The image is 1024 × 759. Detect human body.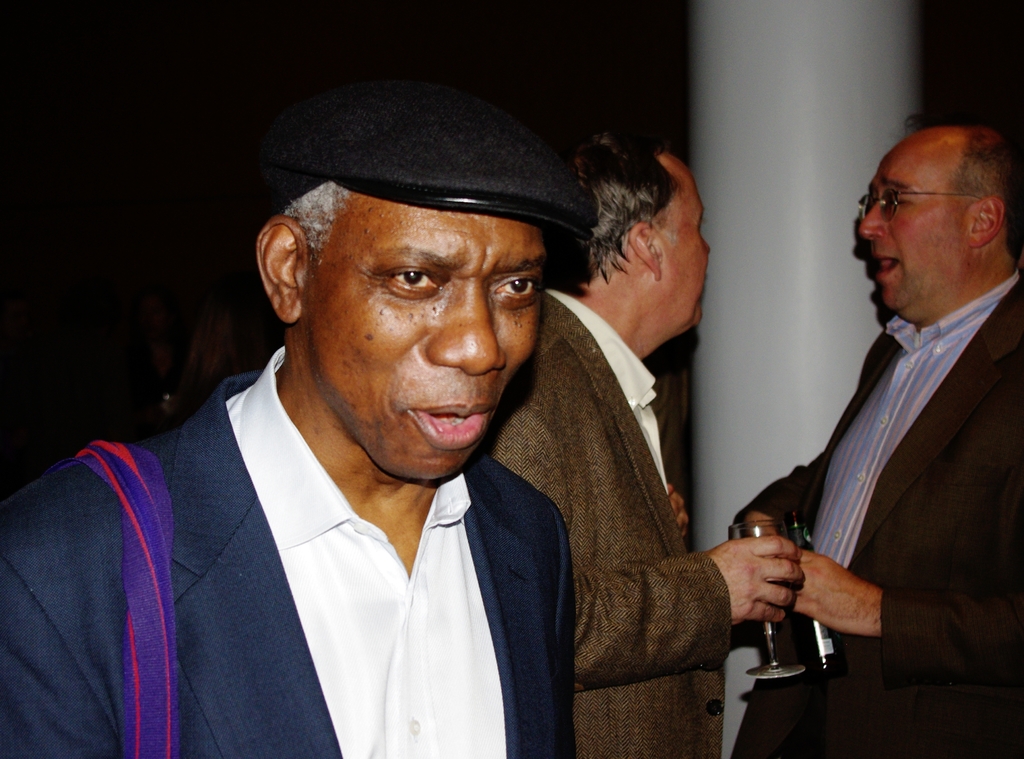
Detection: [0, 75, 599, 758].
